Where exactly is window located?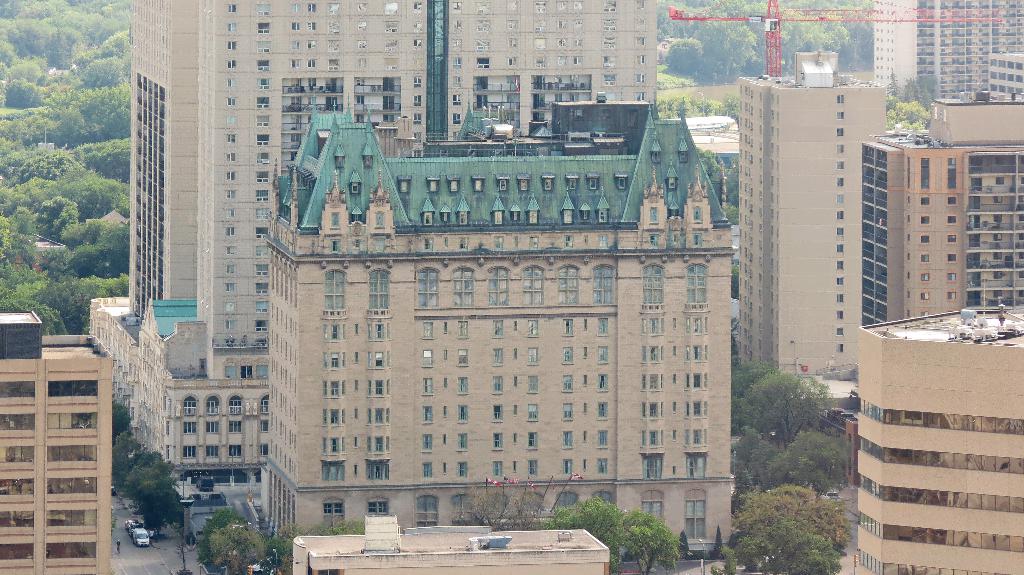
Its bounding box is pyautogui.locateOnScreen(319, 407, 342, 430).
